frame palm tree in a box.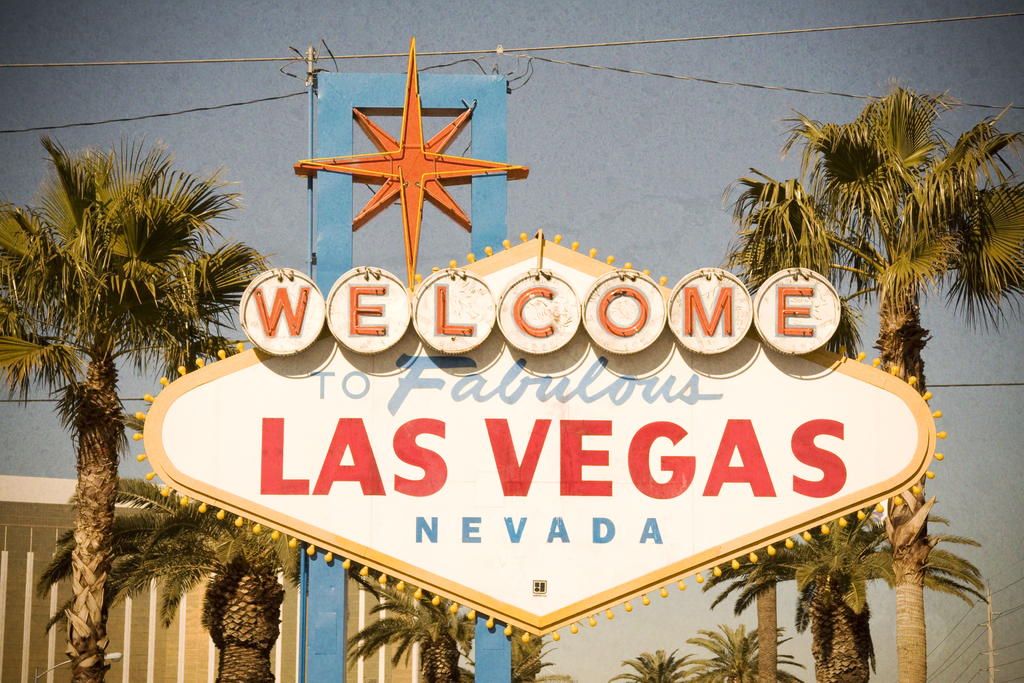
x1=701, y1=263, x2=867, y2=682.
